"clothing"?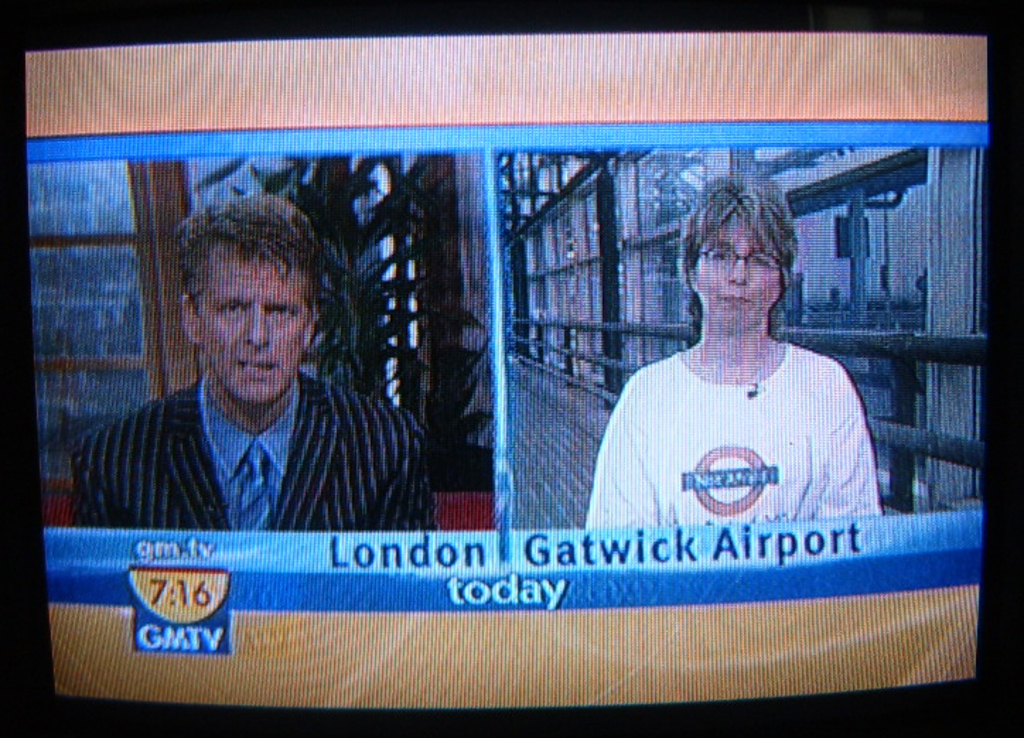
x1=583, y1=345, x2=887, y2=525
